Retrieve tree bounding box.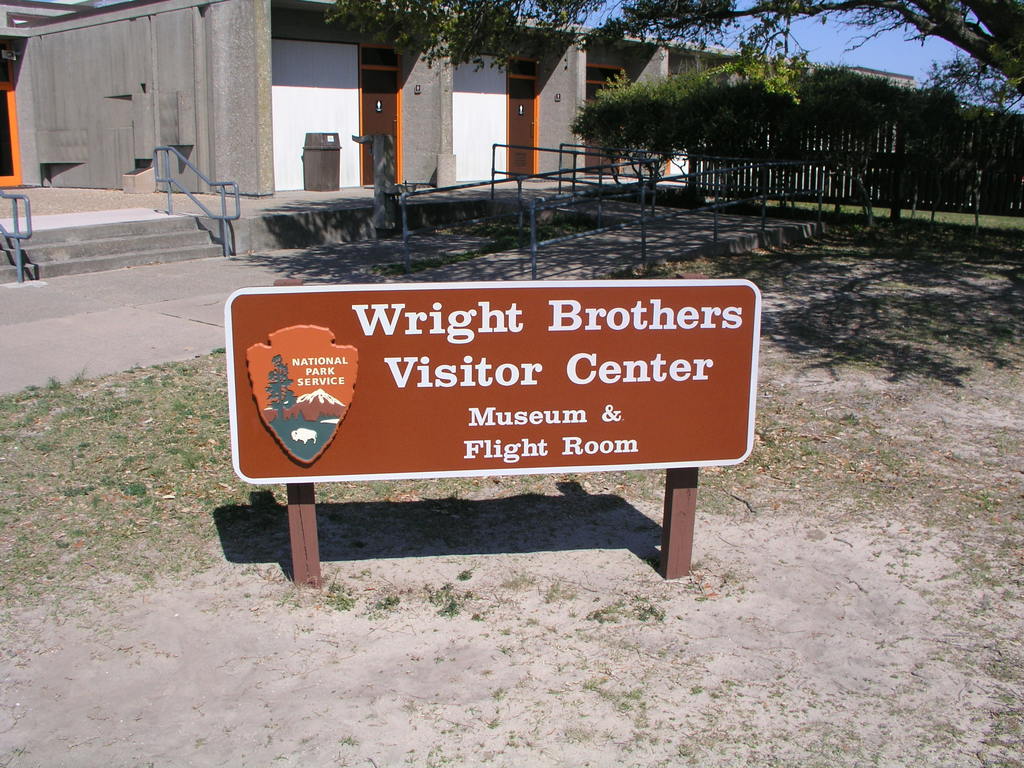
Bounding box: rect(833, 65, 915, 142).
